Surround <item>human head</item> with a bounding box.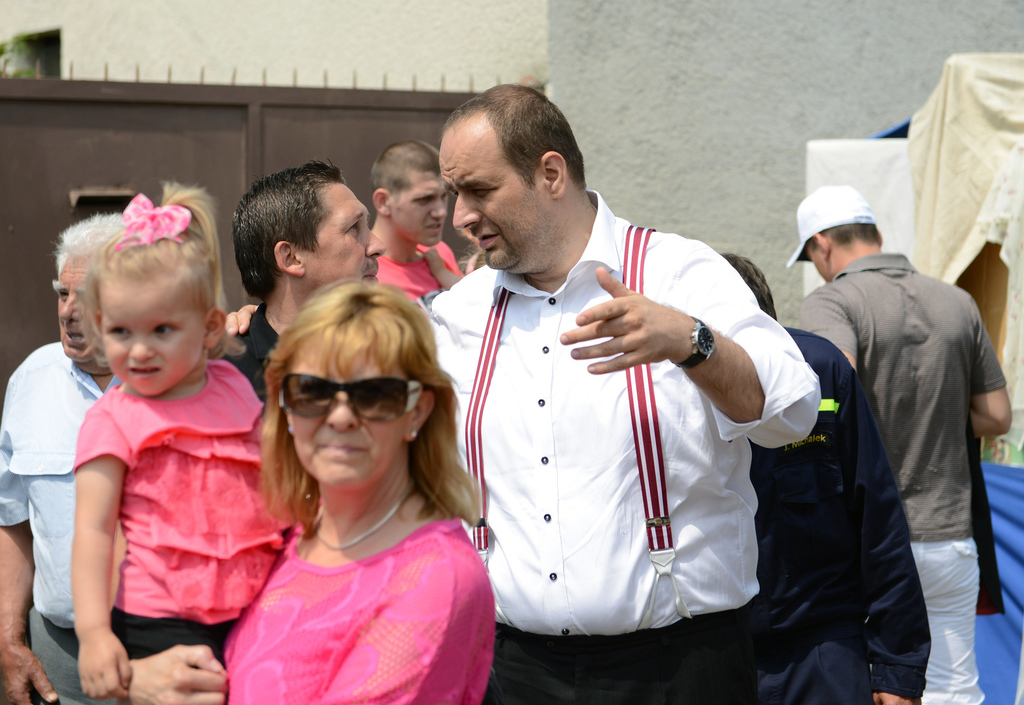
[798, 180, 895, 281].
